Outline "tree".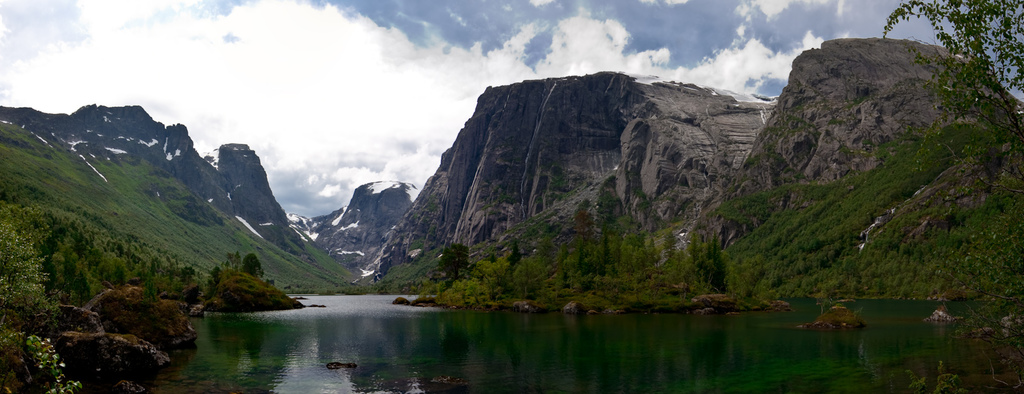
Outline: 885 0 1023 133.
